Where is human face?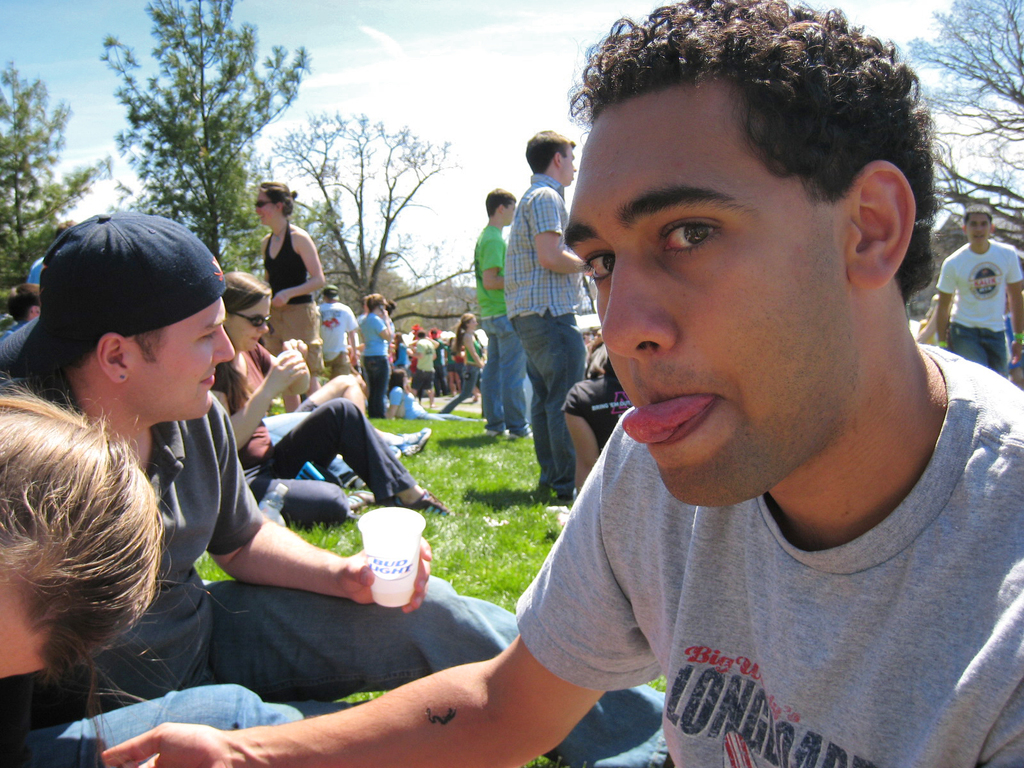
561 92 850 508.
